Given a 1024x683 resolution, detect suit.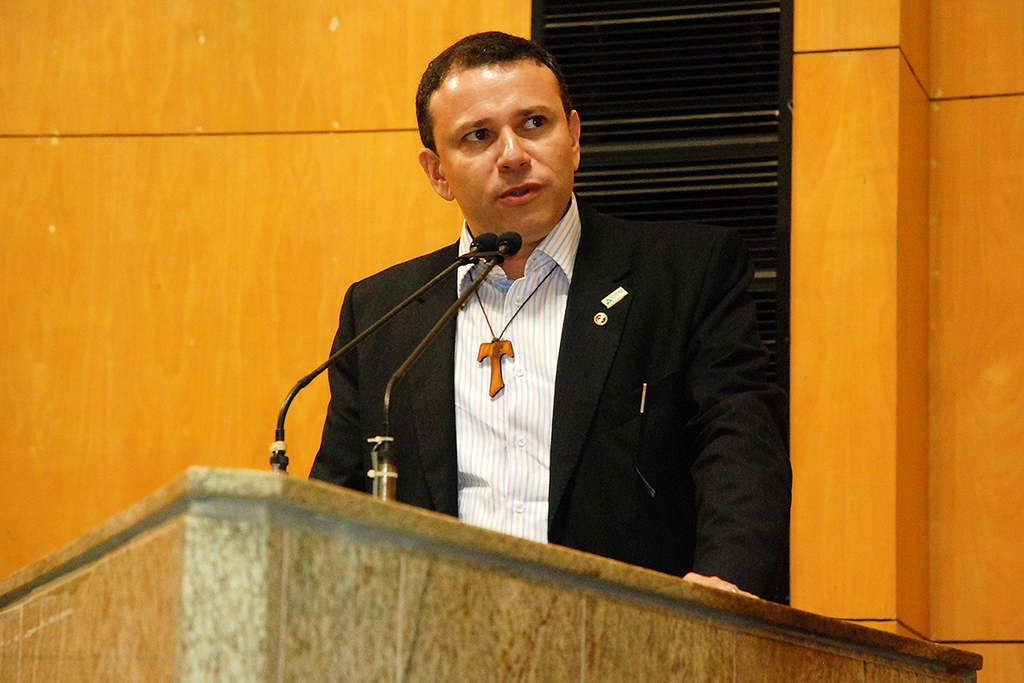
Rect(305, 194, 793, 600).
